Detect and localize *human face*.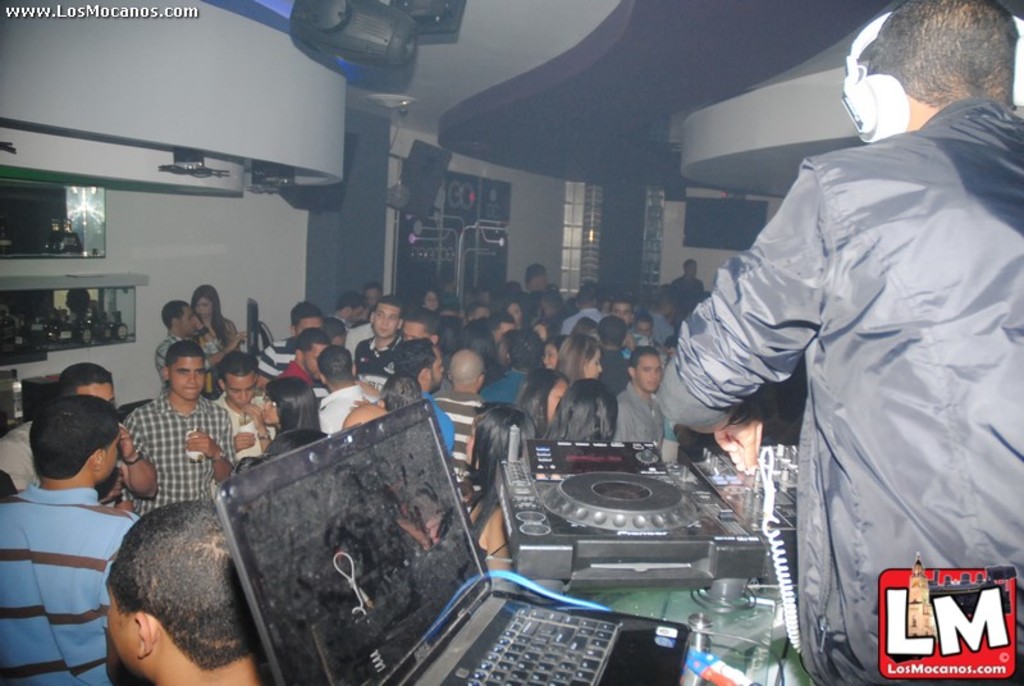
Localized at {"x1": 104, "y1": 580, "x2": 132, "y2": 669}.
